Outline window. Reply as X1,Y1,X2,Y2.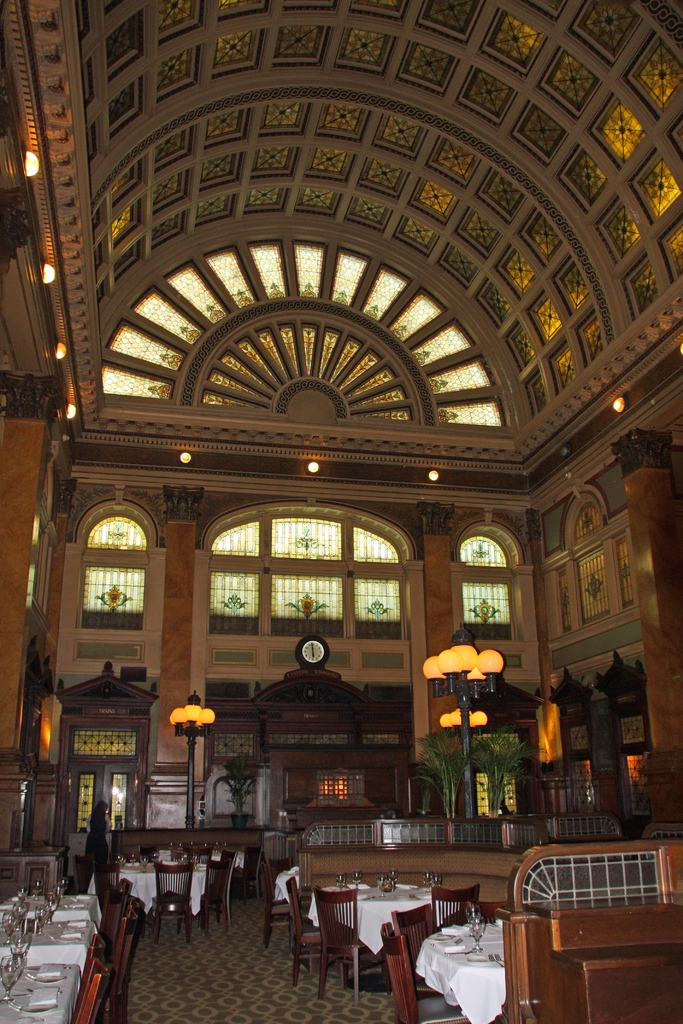
449,511,523,630.
